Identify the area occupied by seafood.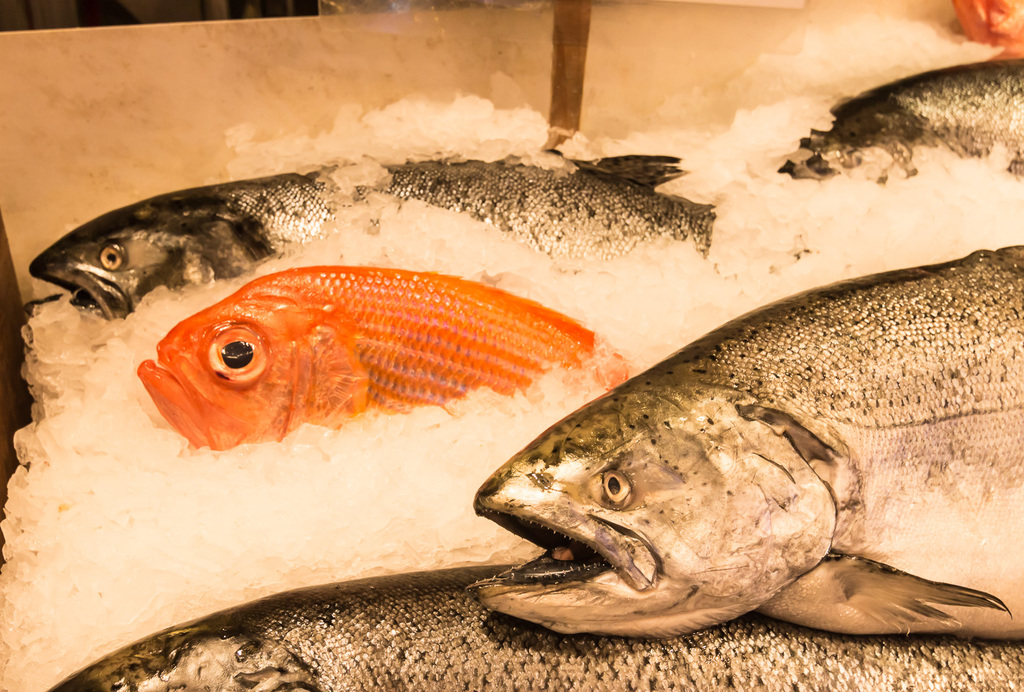
Area: l=466, t=240, r=1023, b=642.
